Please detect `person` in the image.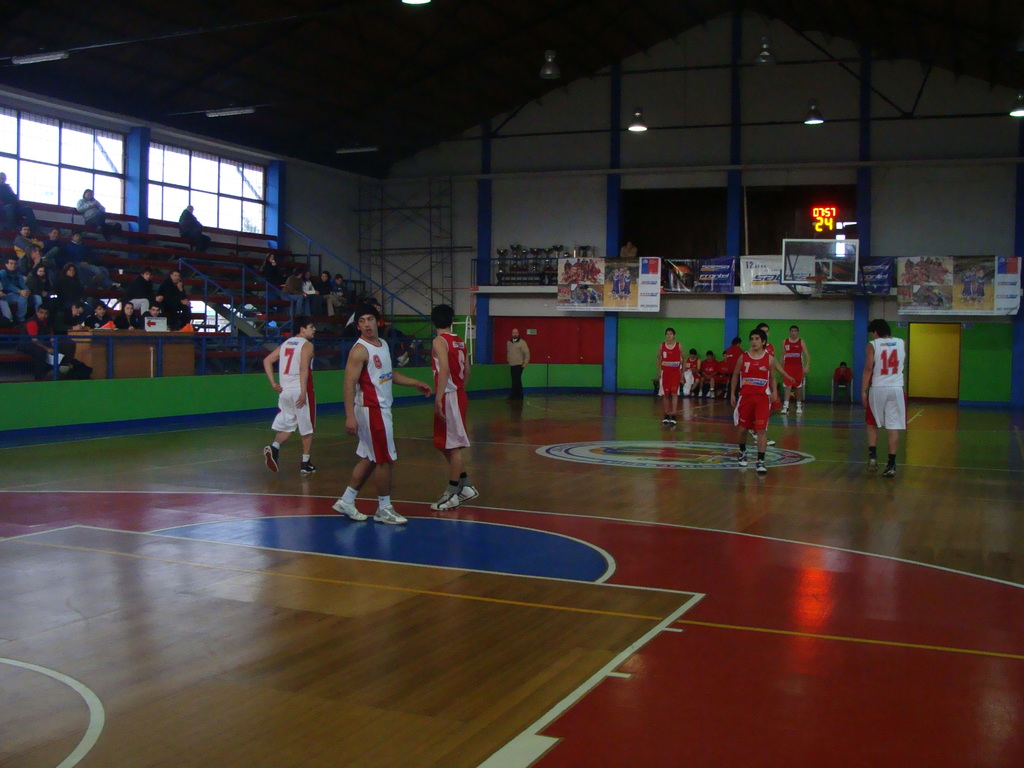
Rect(337, 306, 432, 528).
